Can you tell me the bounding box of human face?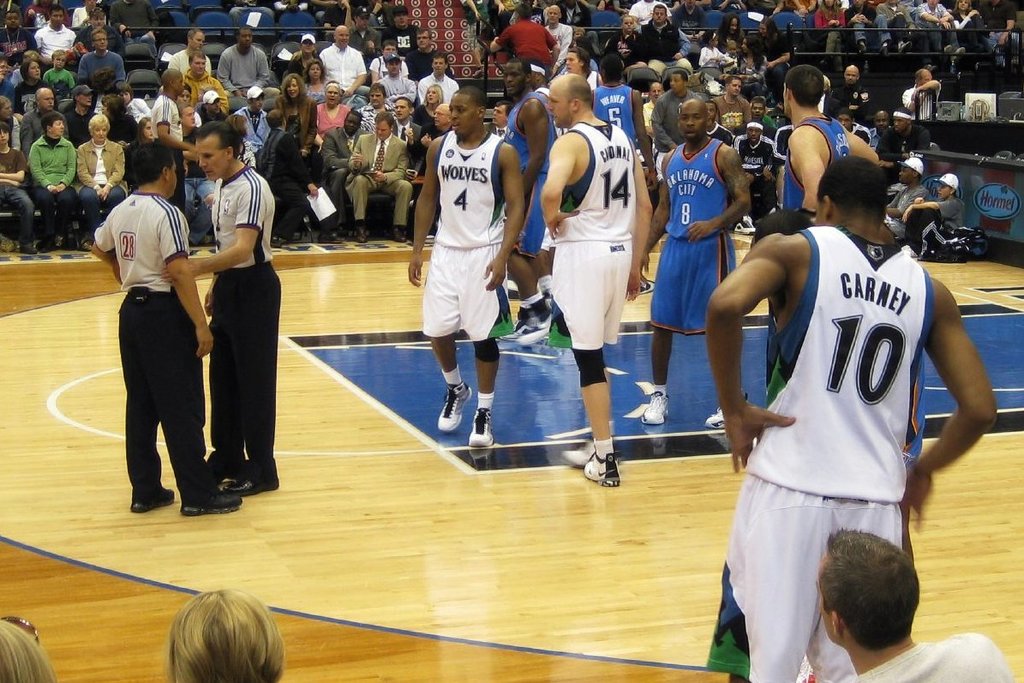
bbox=(396, 103, 411, 123).
